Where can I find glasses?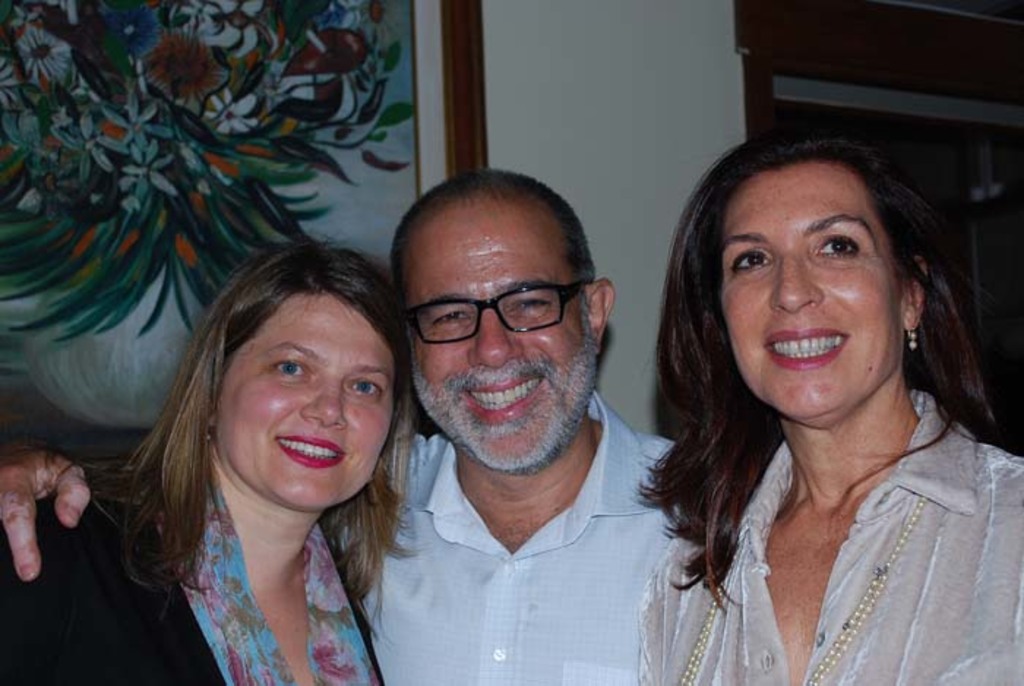
You can find it at {"left": 395, "top": 274, "right": 603, "bottom": 351}.
